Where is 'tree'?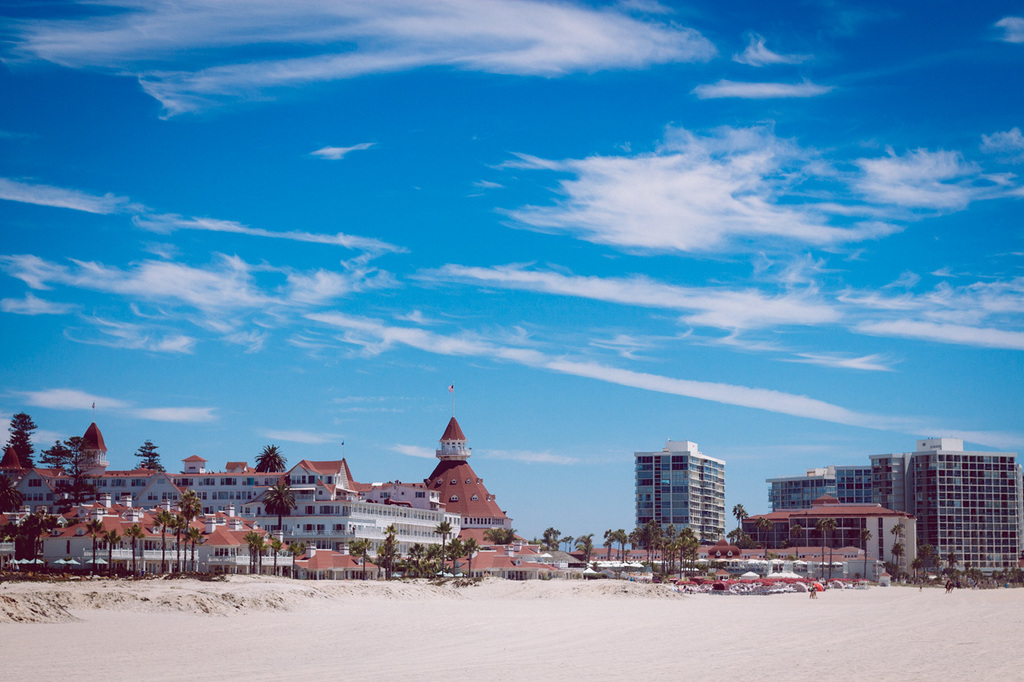
rect(665, 528, 678, 583).
